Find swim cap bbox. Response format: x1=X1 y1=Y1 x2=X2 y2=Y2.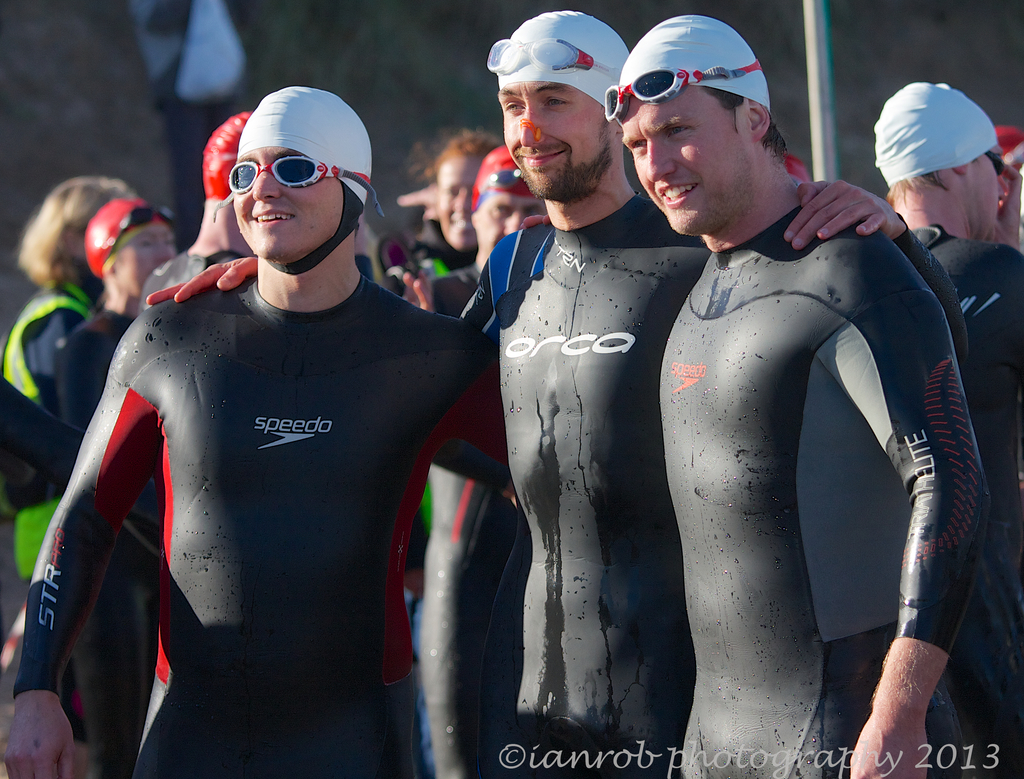
x1=84 y1=197 x2=179 y2=279.
